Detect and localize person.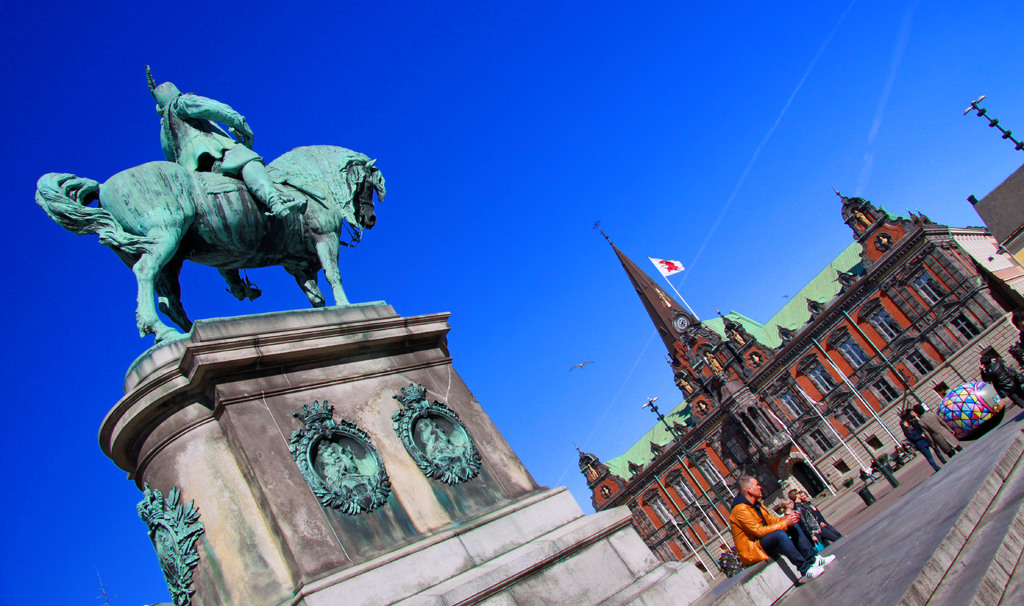
Localized at (left=1010, top=309, right=1023, bottom=337).
